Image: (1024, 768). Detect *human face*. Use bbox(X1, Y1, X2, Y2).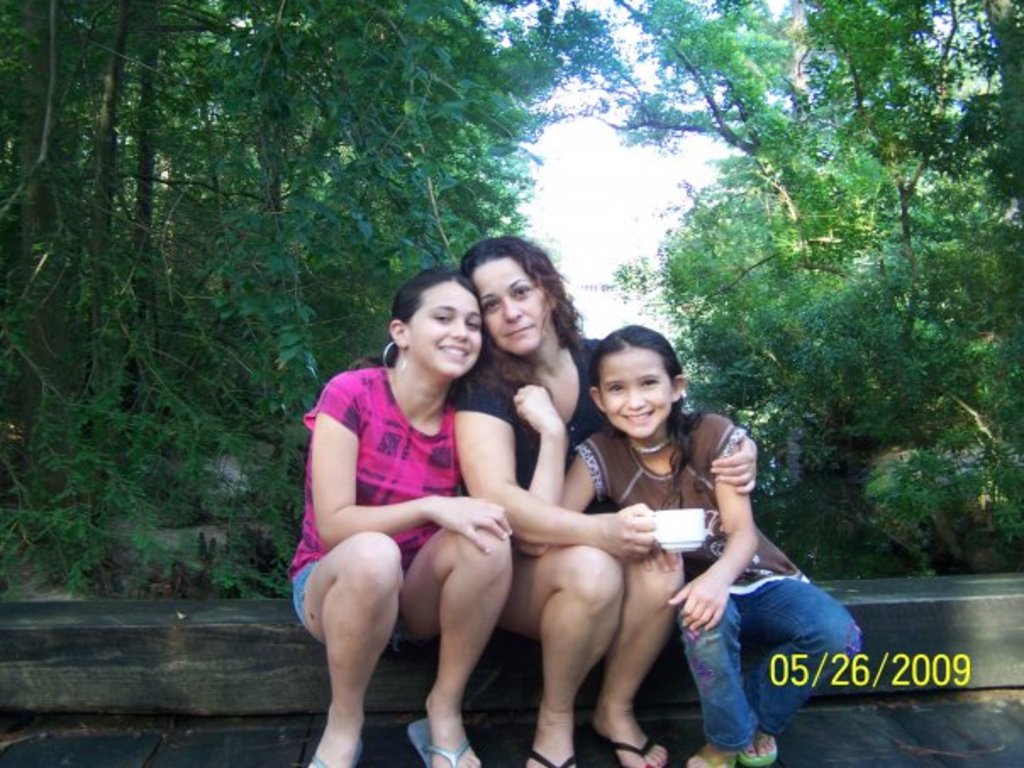
bbox(590, 351, 670, 437).
